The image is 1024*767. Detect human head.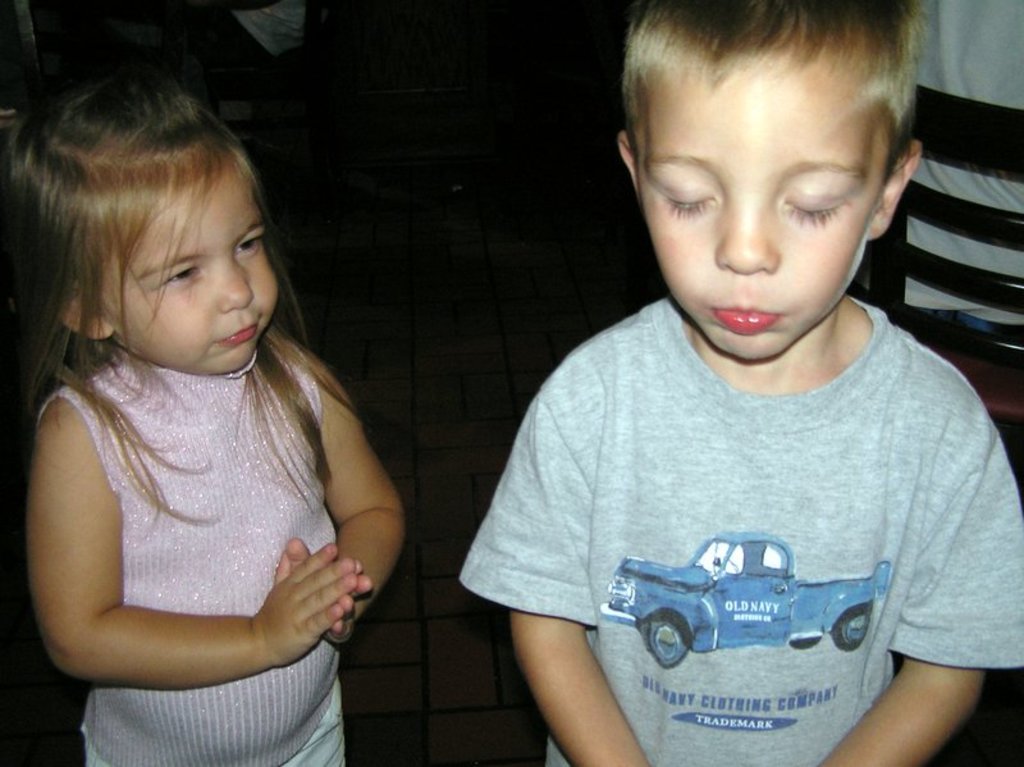
Detection: region(0, 70, 279, 373).
